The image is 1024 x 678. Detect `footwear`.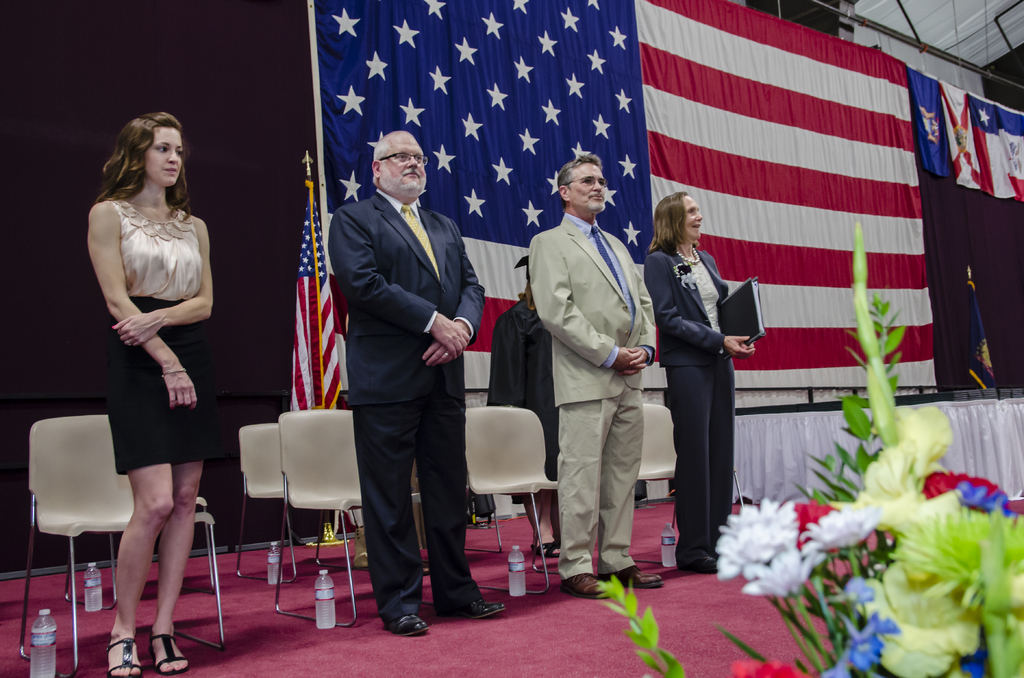
Detection: x1=561 y1=568 x2=615 y2=597.
